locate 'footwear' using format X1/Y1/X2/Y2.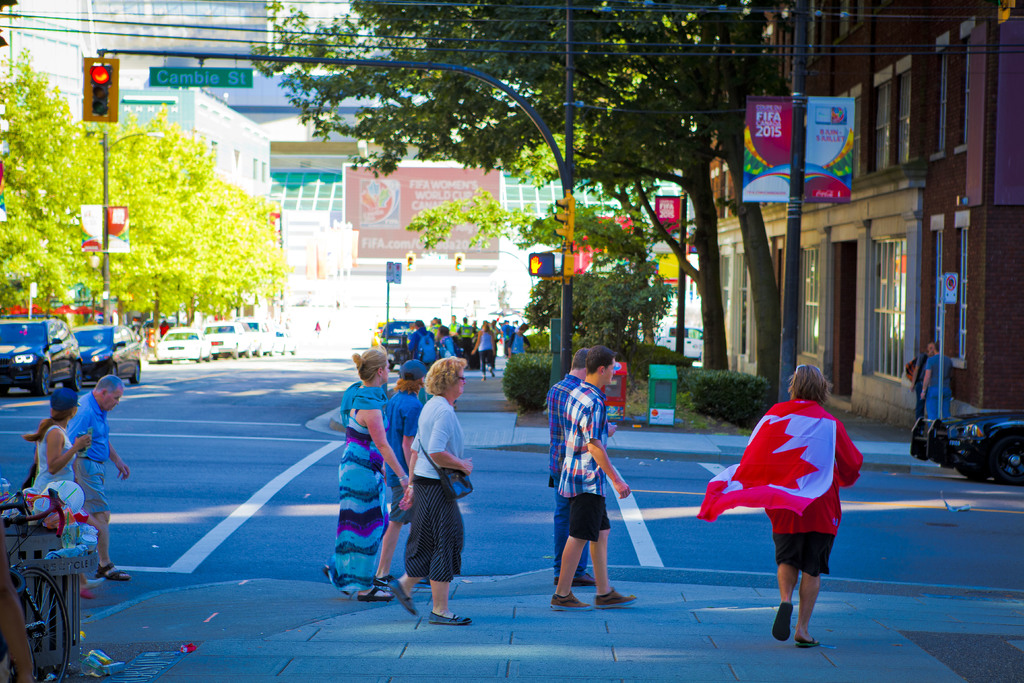
794/636/824/648.
